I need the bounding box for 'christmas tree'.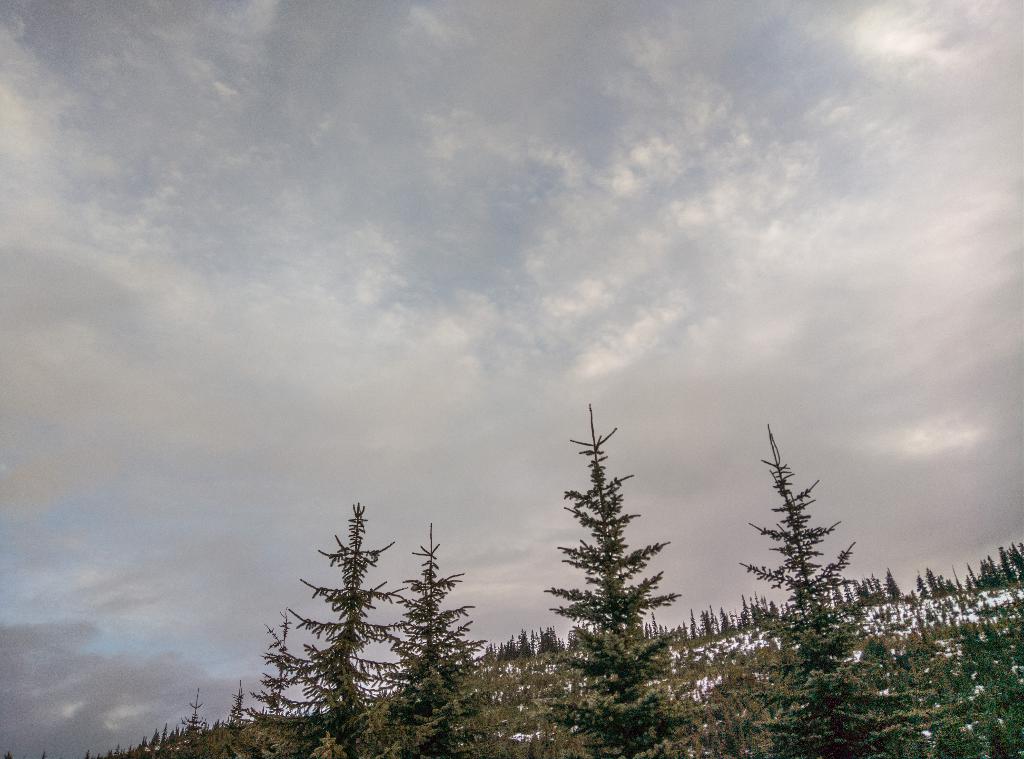
Here it is: [x1=218, y1=607, x2=326, y2=758].
